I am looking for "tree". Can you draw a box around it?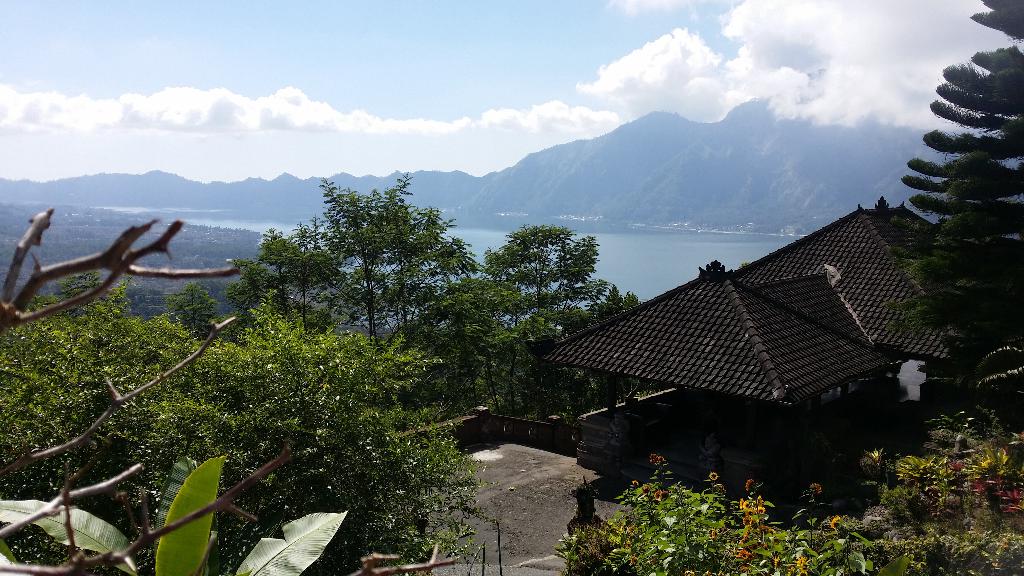
Sure, the bounding box is bbox(895, 34, 1017, 373).
